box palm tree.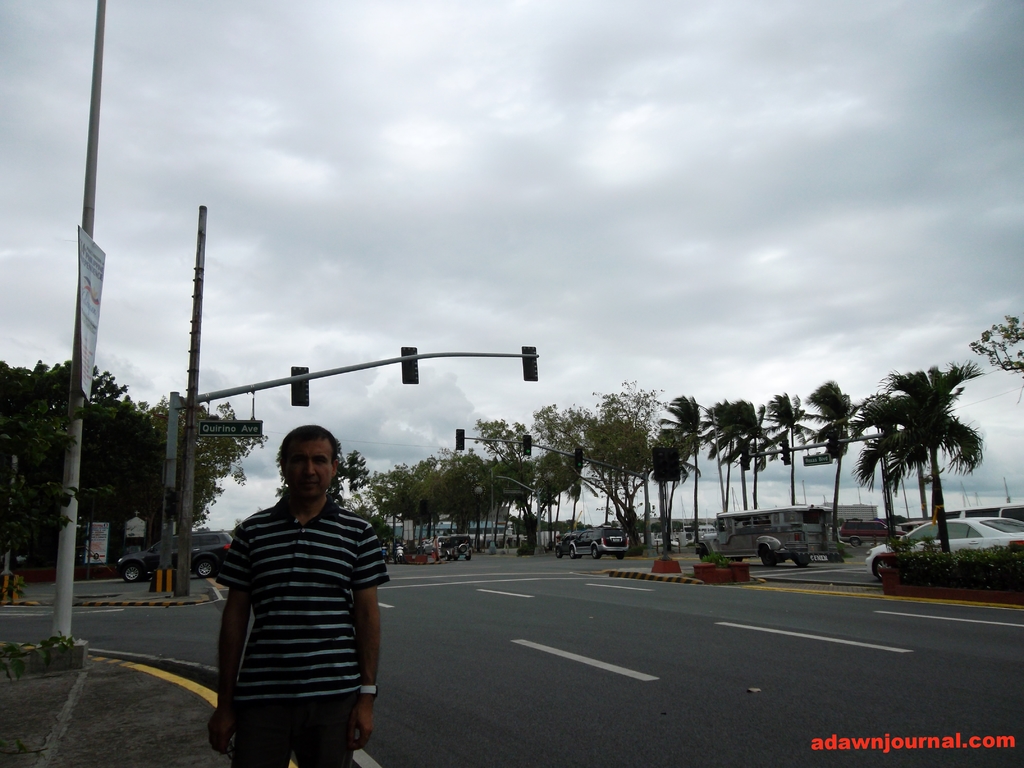
[x1=340, y1=476, x2=385, y2=520].
